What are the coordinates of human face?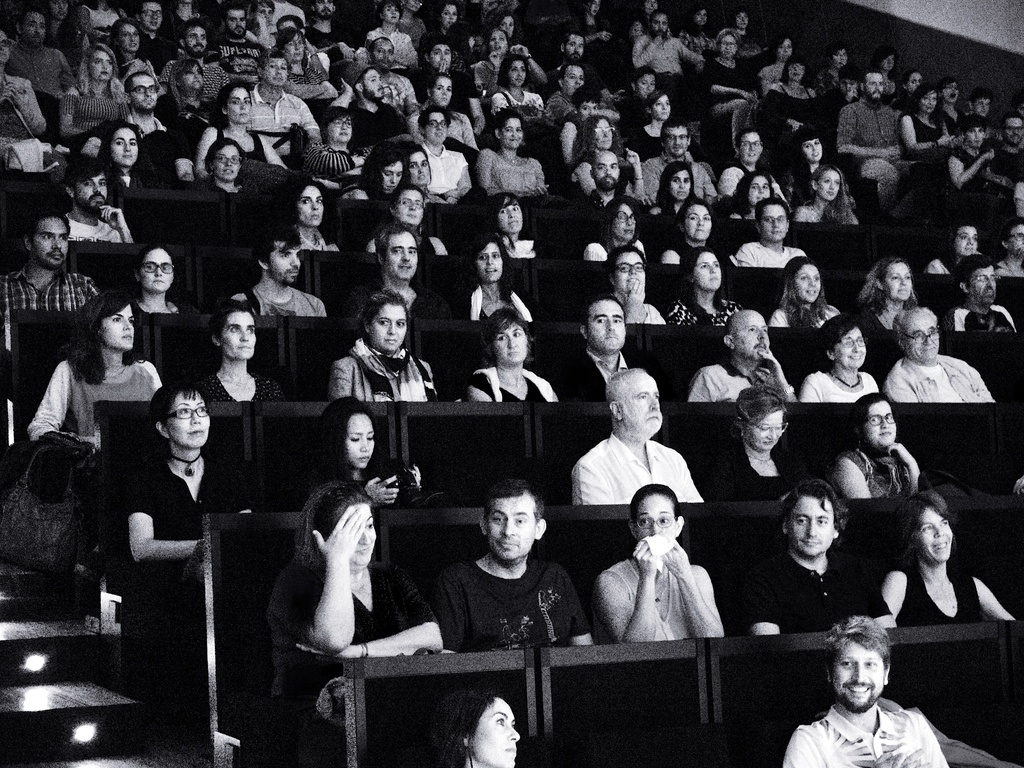
pyautogui.locateOnScreen(735, 312, 769, 356).
